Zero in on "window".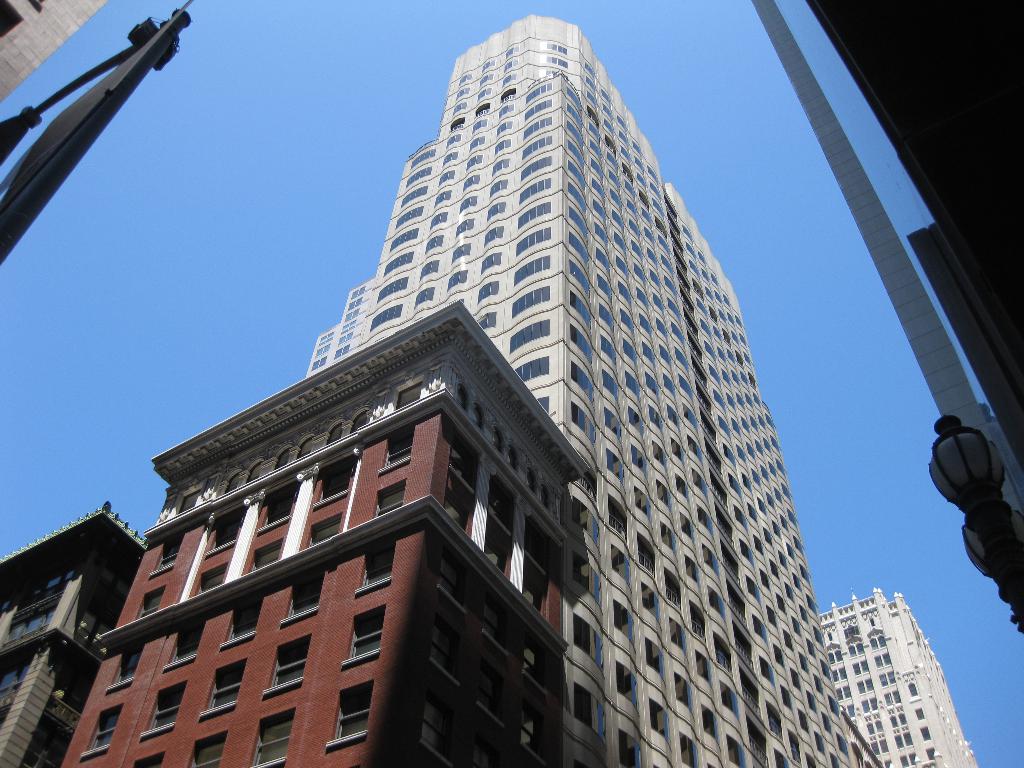
Zeroed in: {"x1": 790, "y1": 730, "x2": 804, "y2": 766}.
